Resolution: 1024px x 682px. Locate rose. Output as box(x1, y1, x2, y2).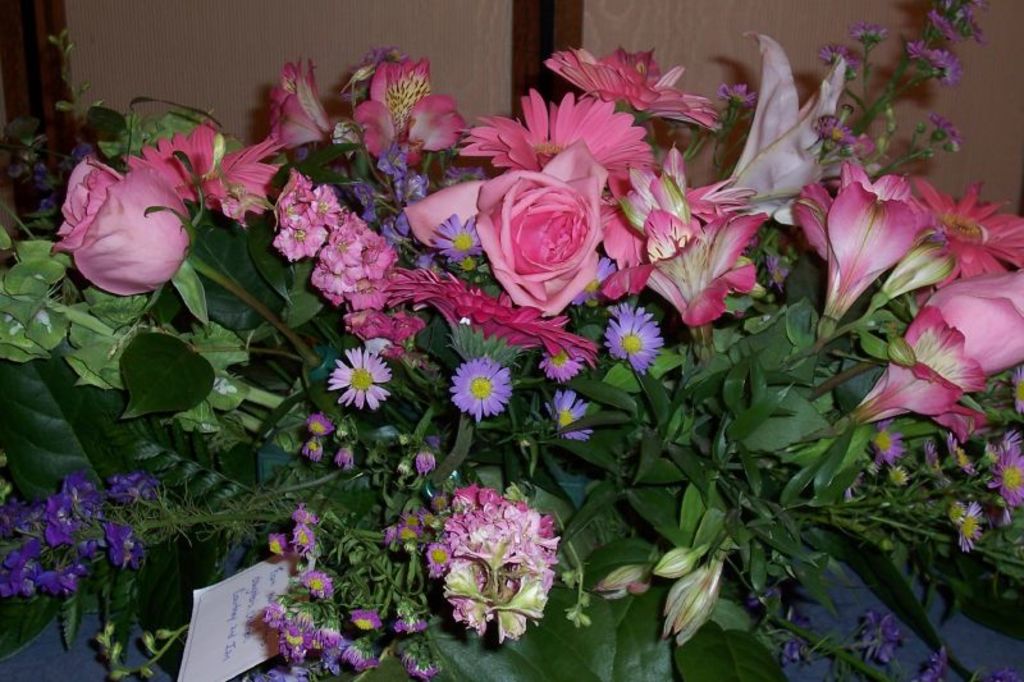
box(923, 267, 1023, 375).
